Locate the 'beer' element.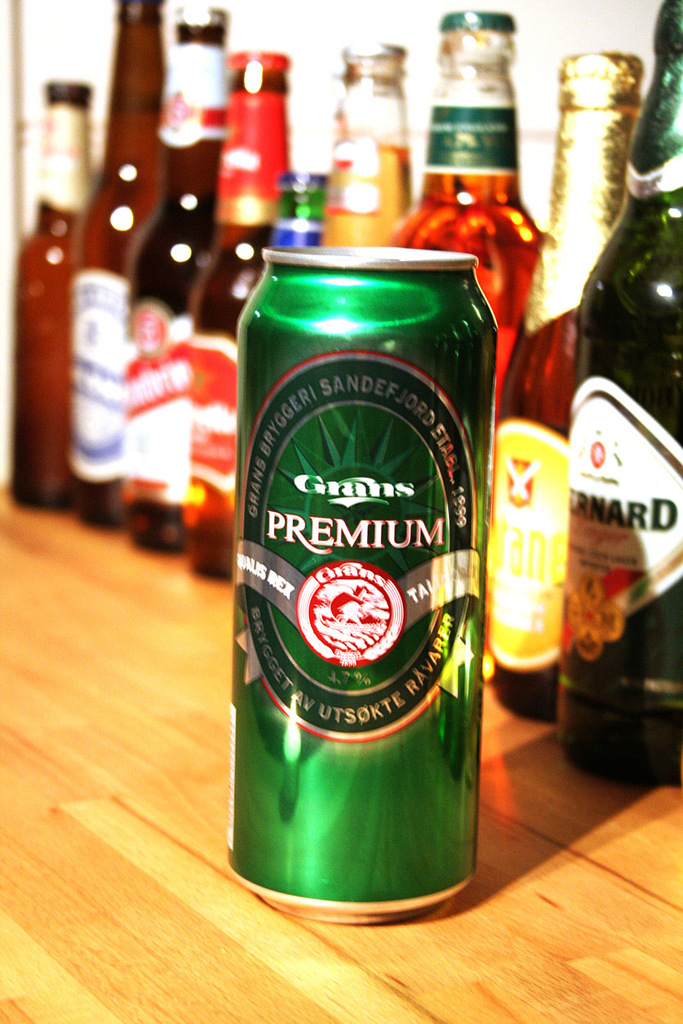
Element bbox: box=[563, 0, 682, 785].
